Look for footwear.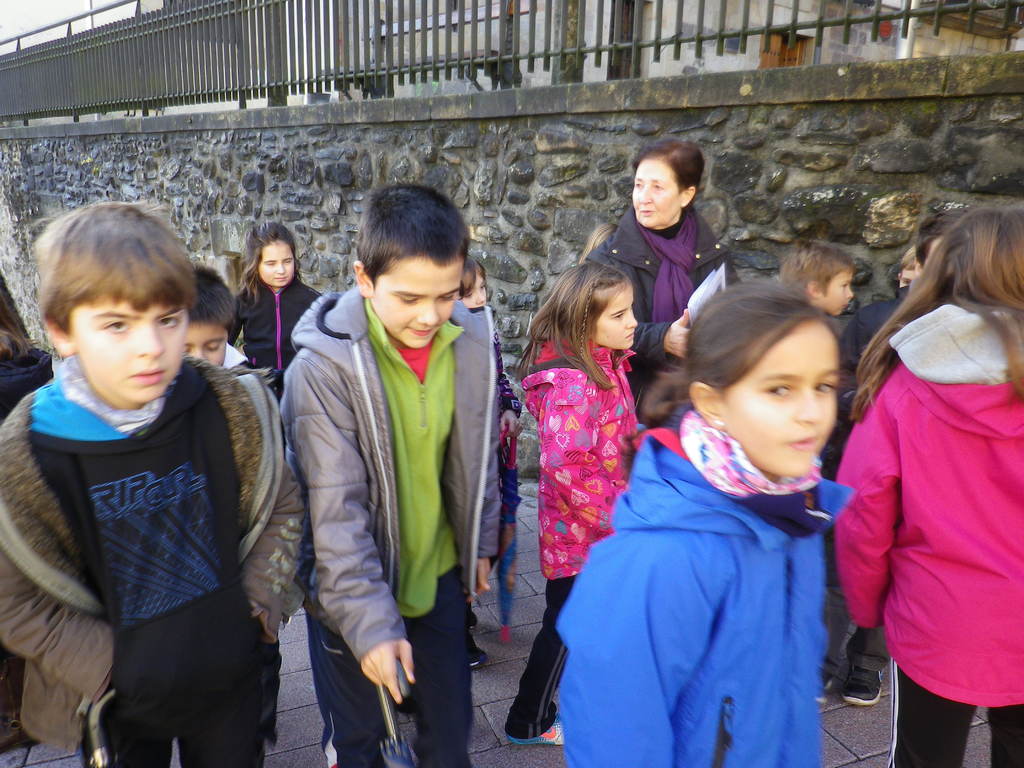
Found: pyautogui.locateOnScreen(460, 630, 491, 671).
